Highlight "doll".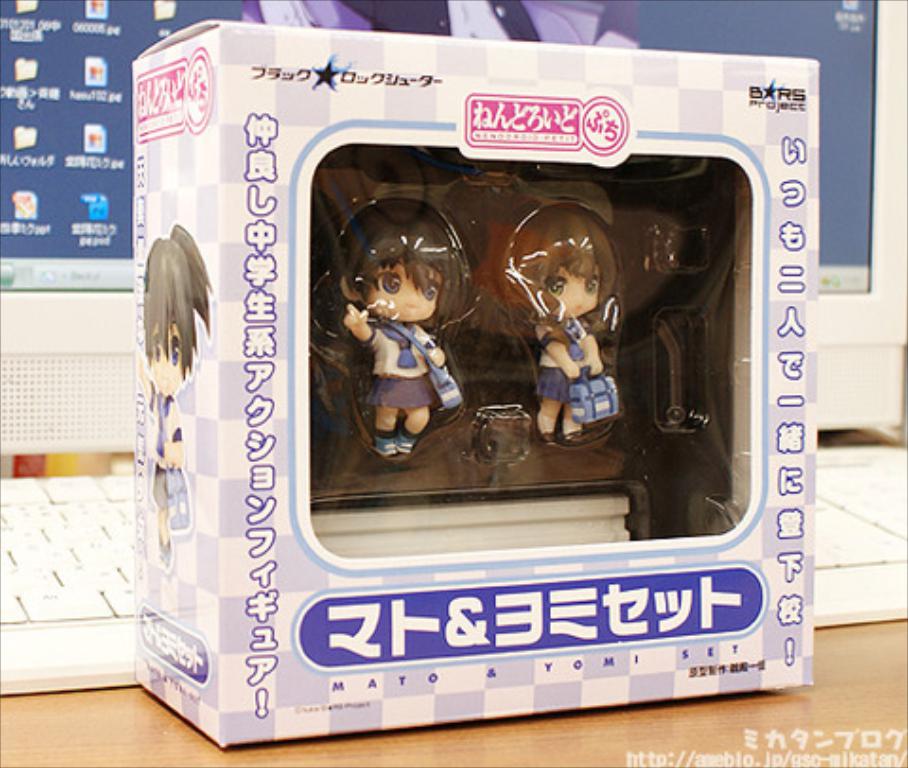
Highlighted region: 125, 216, 214, 567.
